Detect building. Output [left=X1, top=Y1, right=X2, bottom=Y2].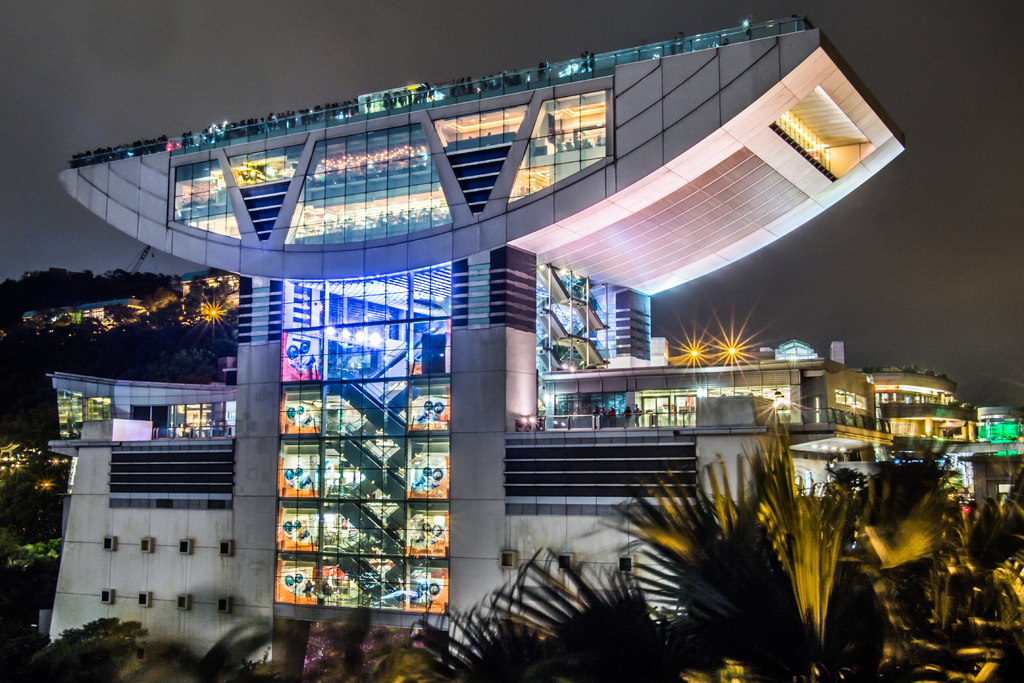
[left=43, top=12, right=906, bottom=682].
